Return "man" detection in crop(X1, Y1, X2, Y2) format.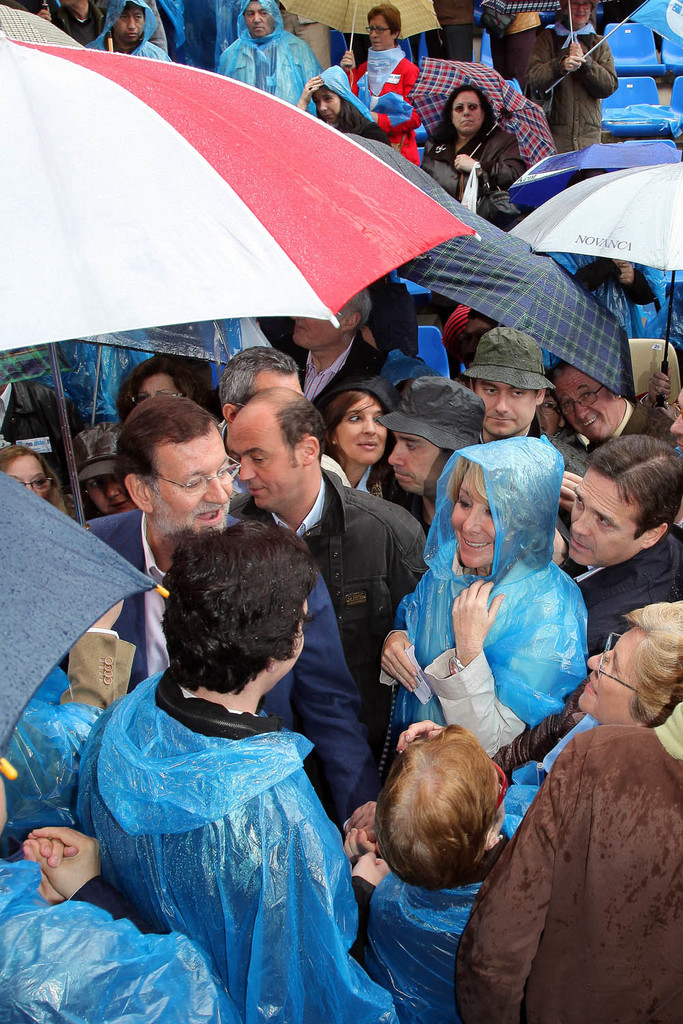
crop(0, 598, 139, 859).
